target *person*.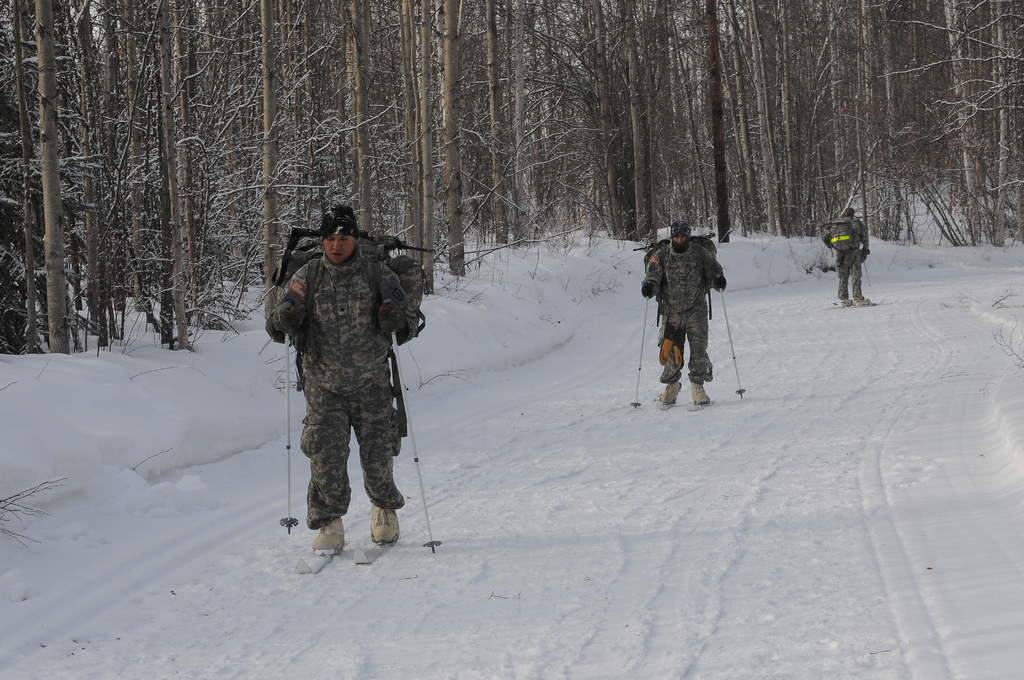
Target region: l=643, t=216, r=726, b=424.
